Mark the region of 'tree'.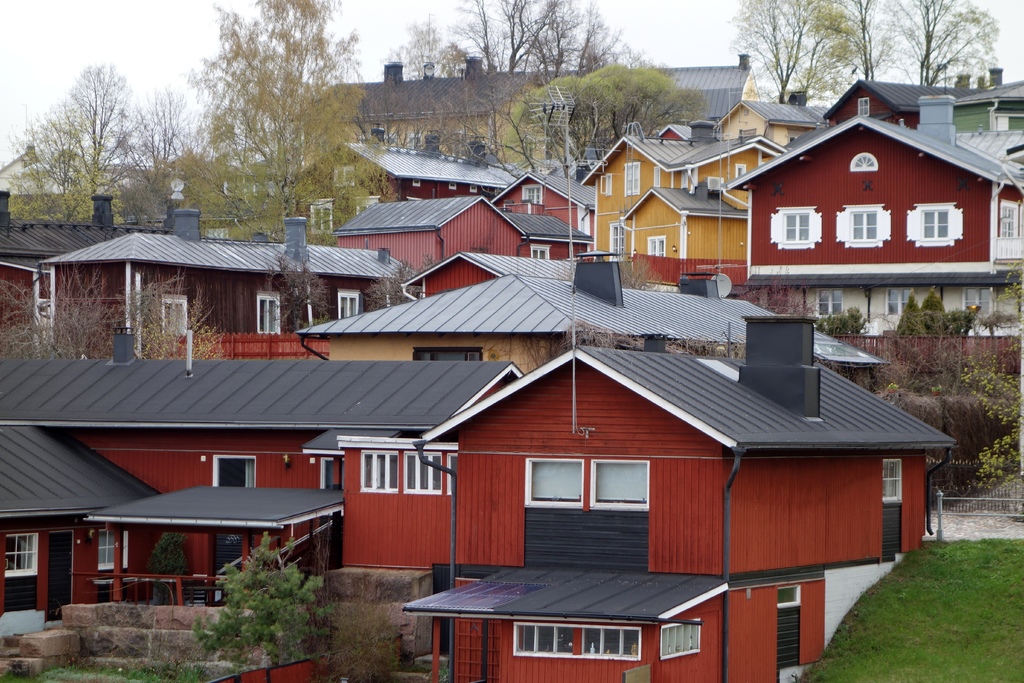
Region: <box>361,253,442,304</box>.
